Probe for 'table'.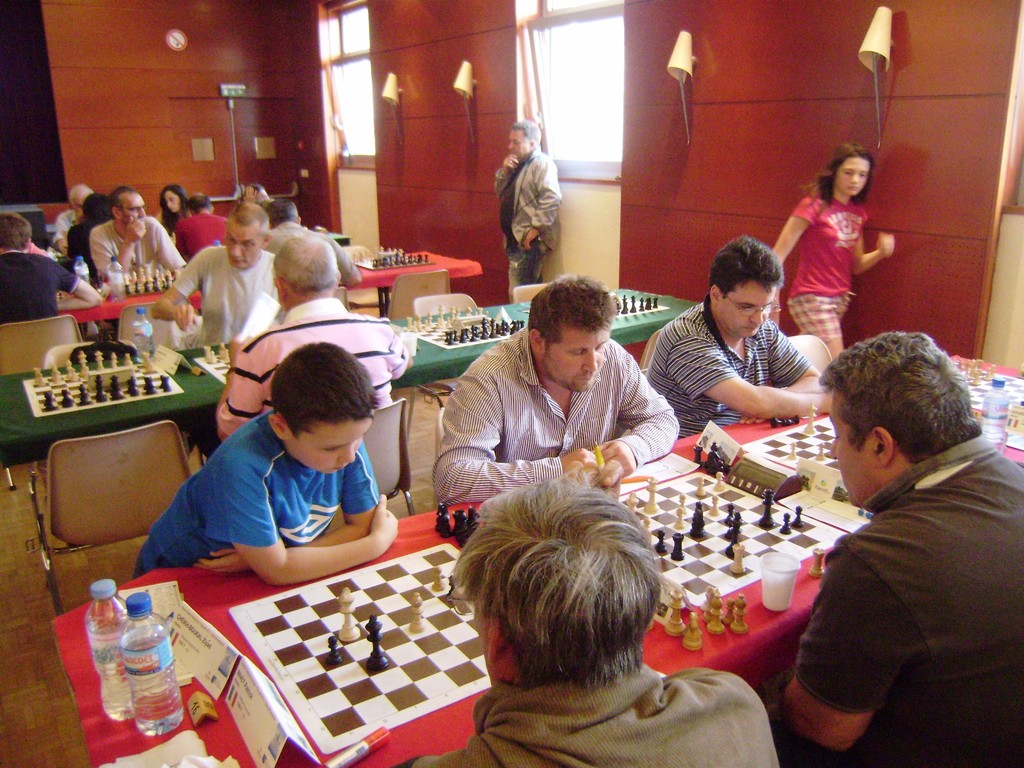
Probe result: left=58, top=249, right=482, bottom=317.
